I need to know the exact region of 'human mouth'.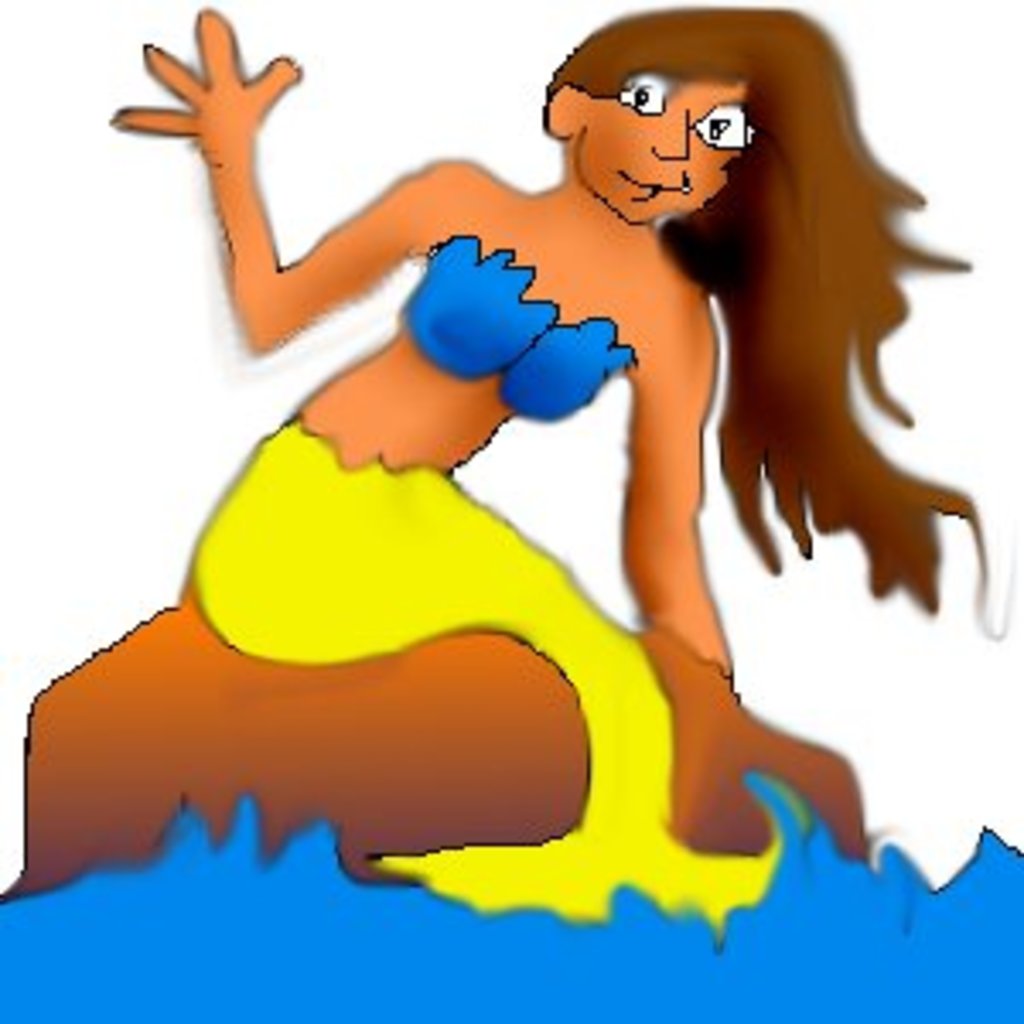
Region: [left=614, top=164, right=696, bottom=201].
